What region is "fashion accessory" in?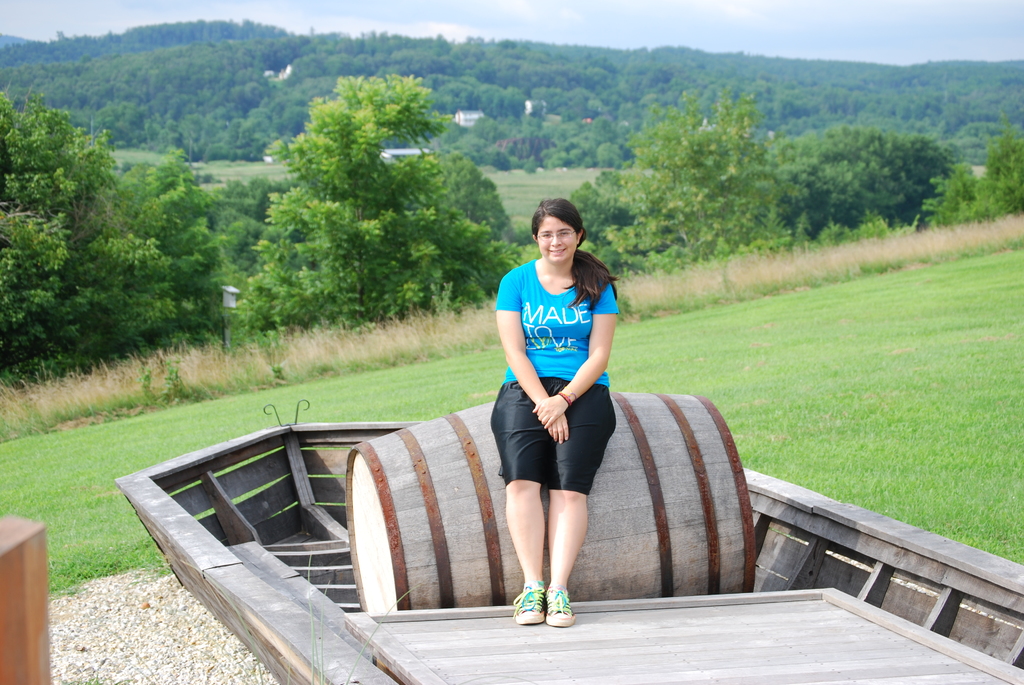
box=[554, 388, 571, 407].
